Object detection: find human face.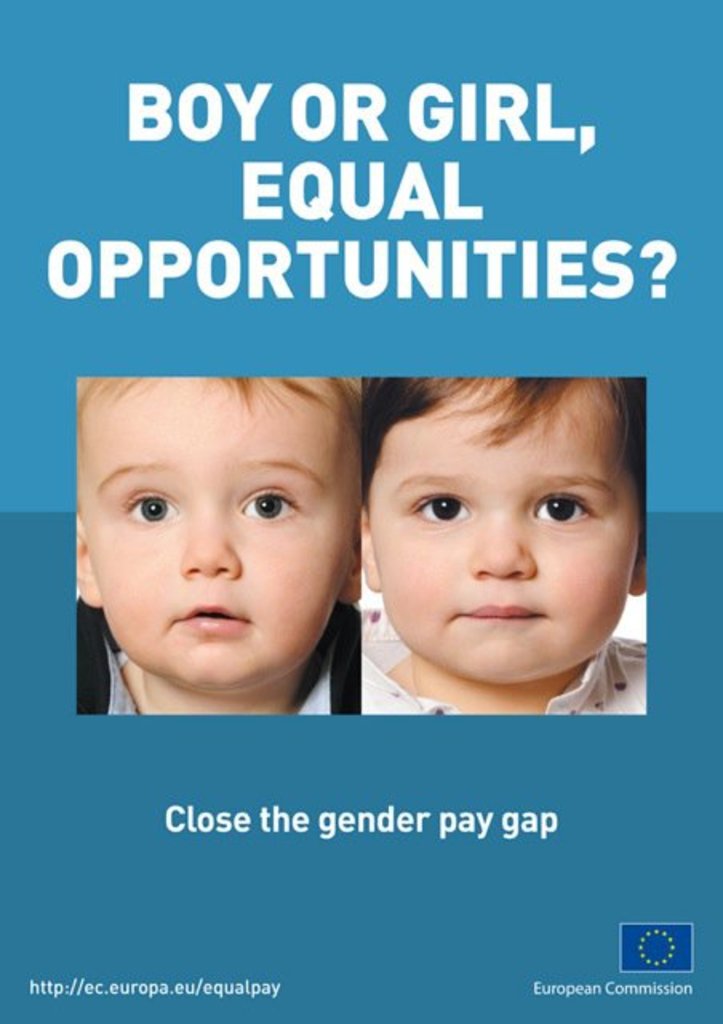
{"x1": 80, "y1": 374, "x2": 355, "y2": 690}.
